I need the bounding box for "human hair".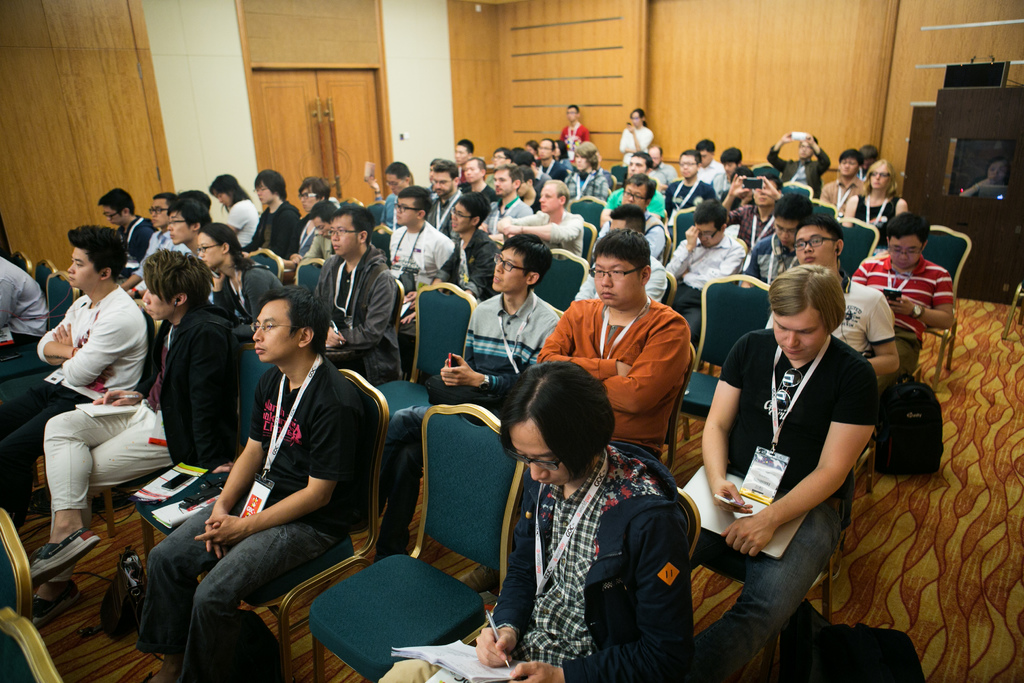
Here it is: <box>694,198,727,232</box>.
